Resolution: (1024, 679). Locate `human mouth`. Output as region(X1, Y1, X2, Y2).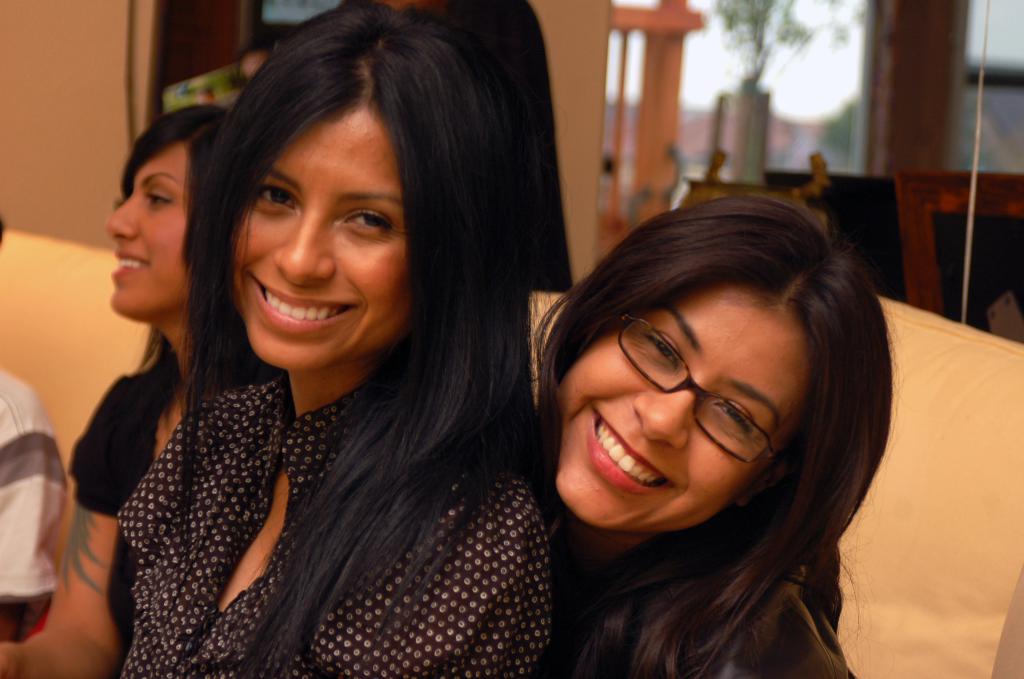
region(108, 249, 150, 282).
